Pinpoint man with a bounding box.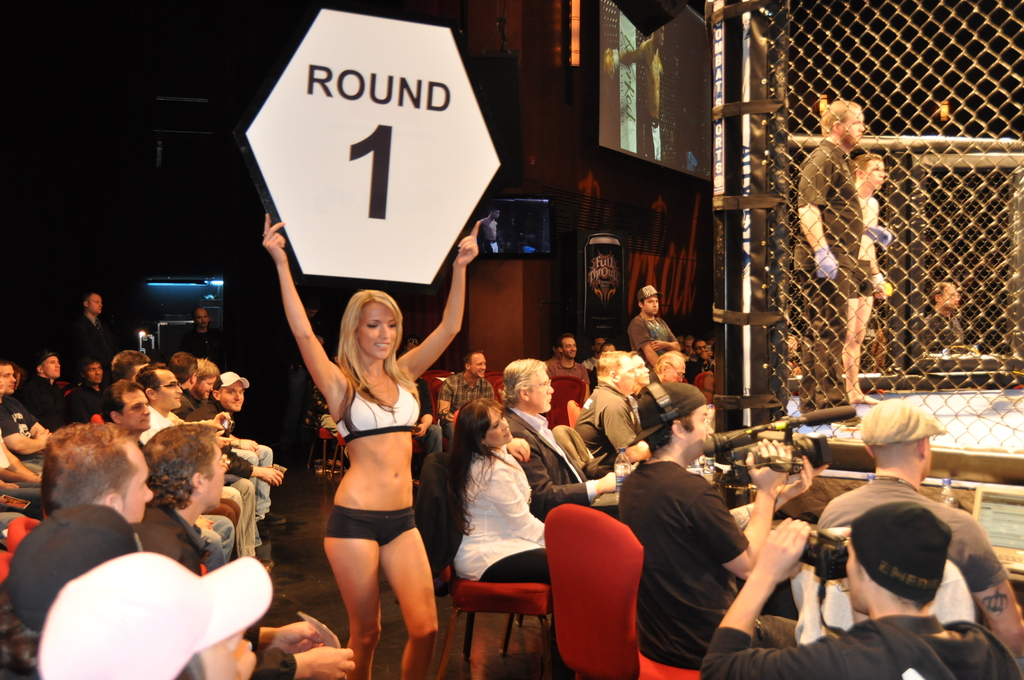
547:332:591:405.
